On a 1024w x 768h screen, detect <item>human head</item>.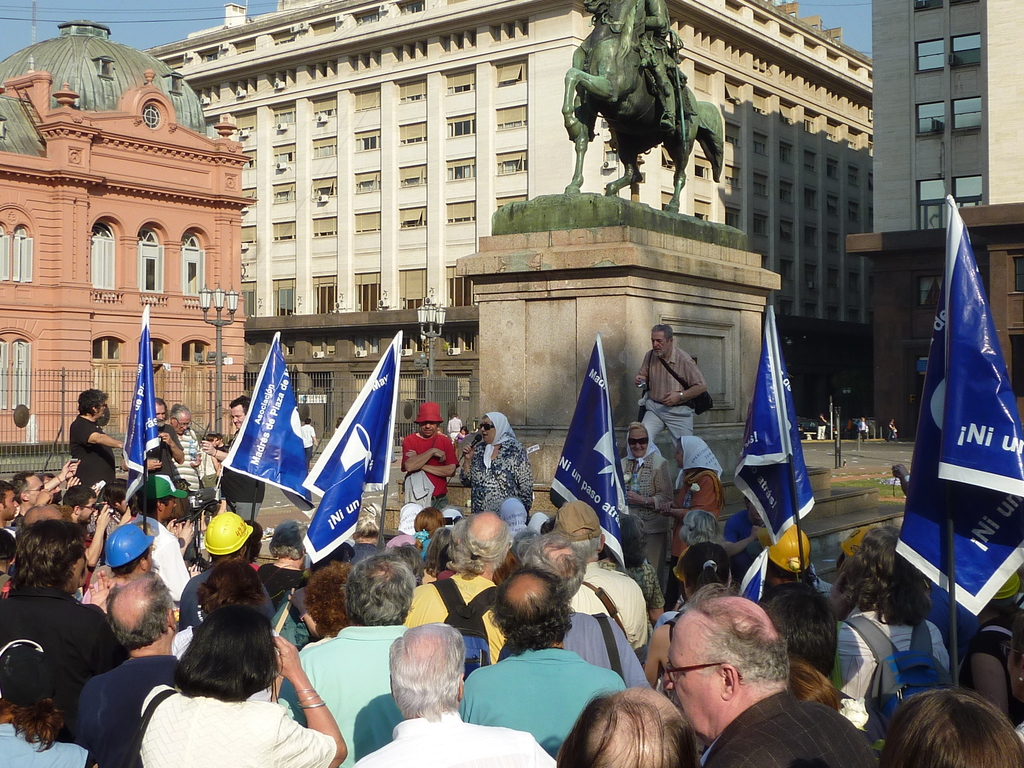
locate(479, 410, 511, 445).
